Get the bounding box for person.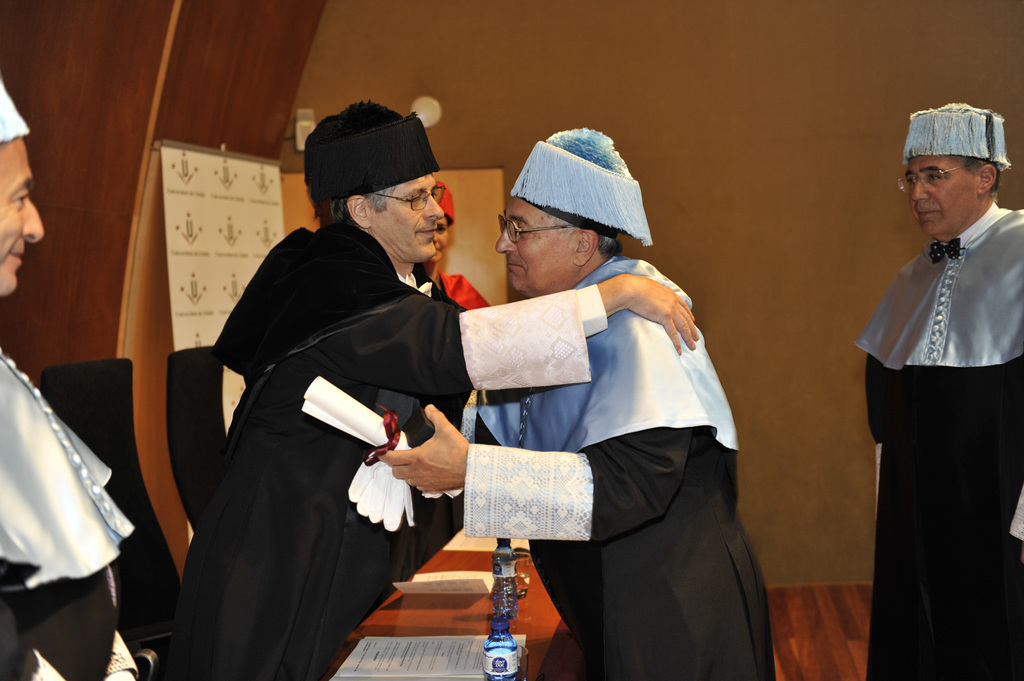
detection(422, 176, 493, 312).
